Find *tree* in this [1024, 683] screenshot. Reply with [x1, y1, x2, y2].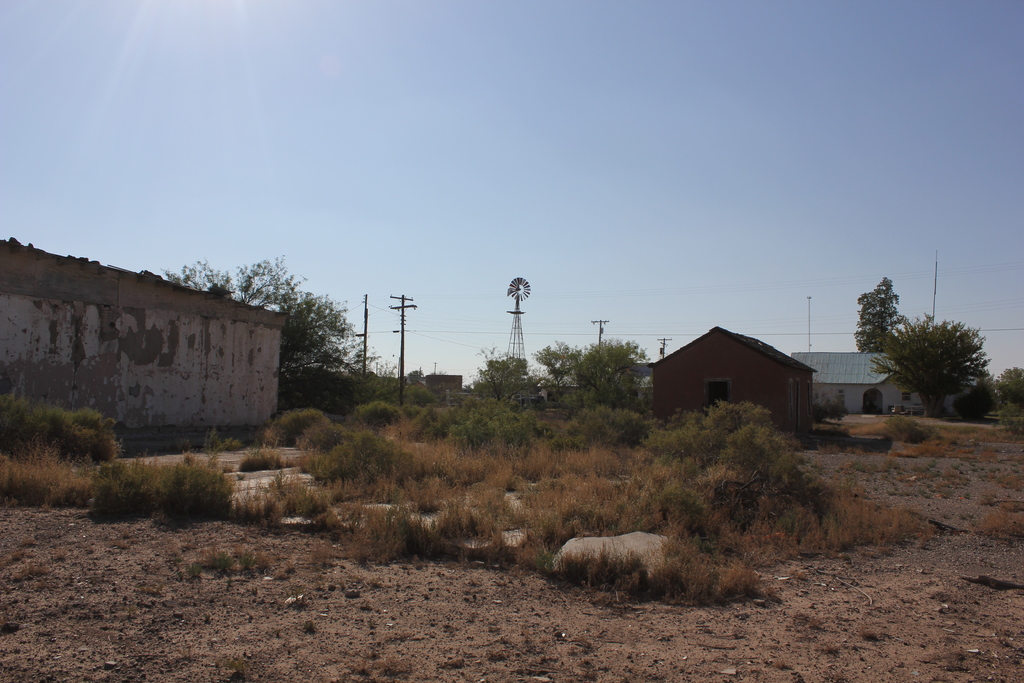
[468, 341, 527, 401].
